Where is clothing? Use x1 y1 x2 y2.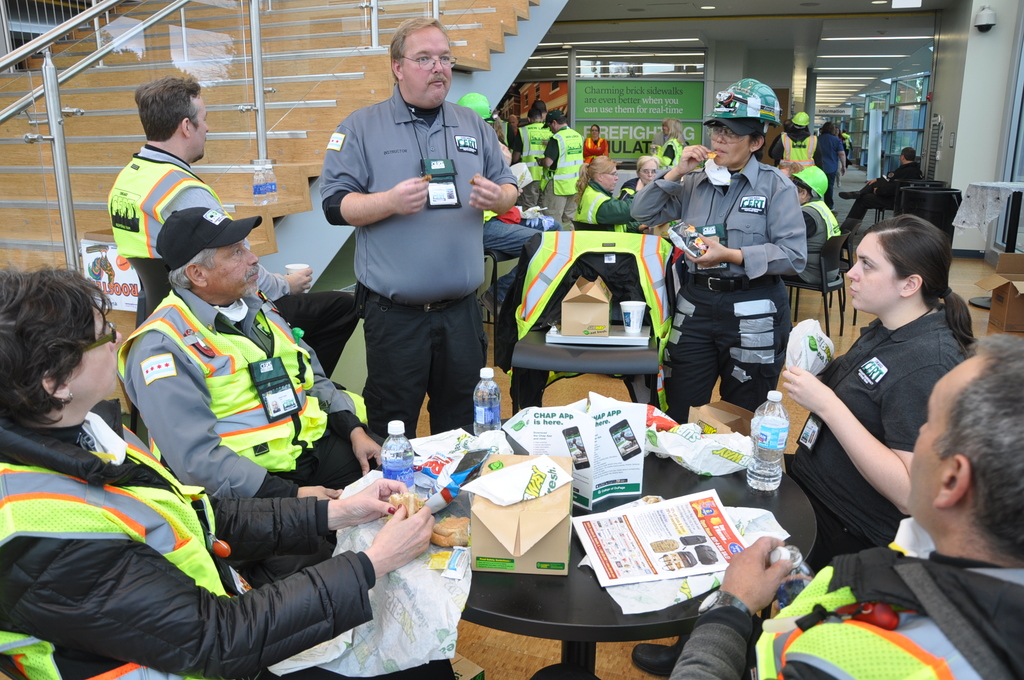
794 195 846 287.
